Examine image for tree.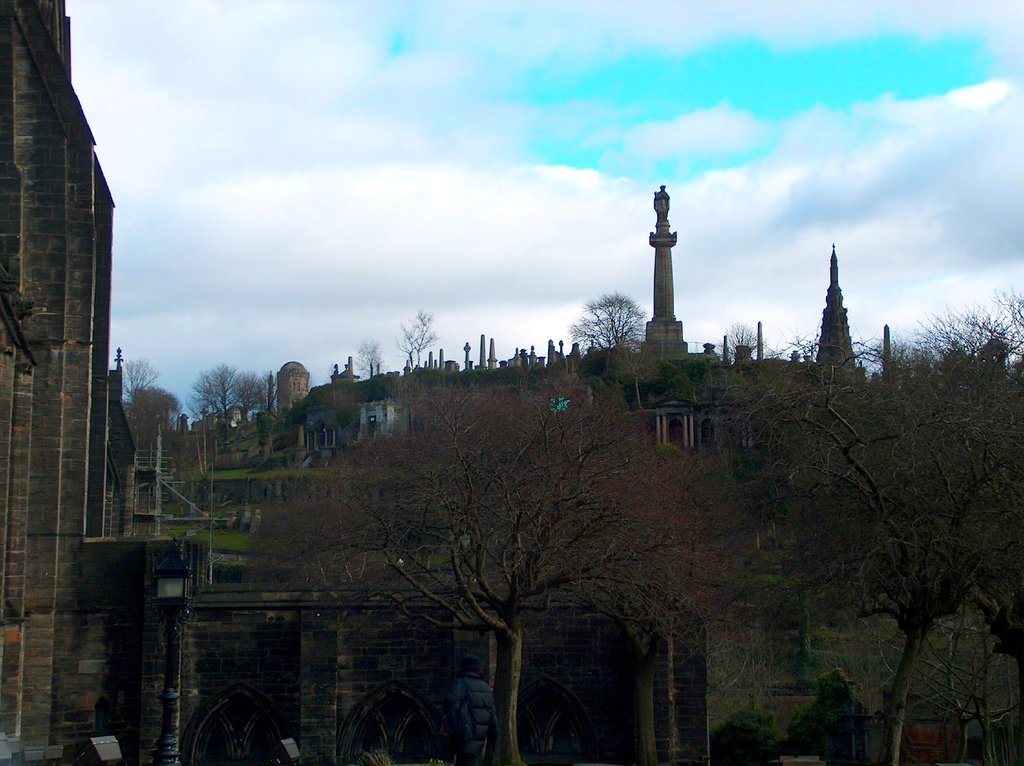
Examination result: bbox=(355, 336, 381, 379).
